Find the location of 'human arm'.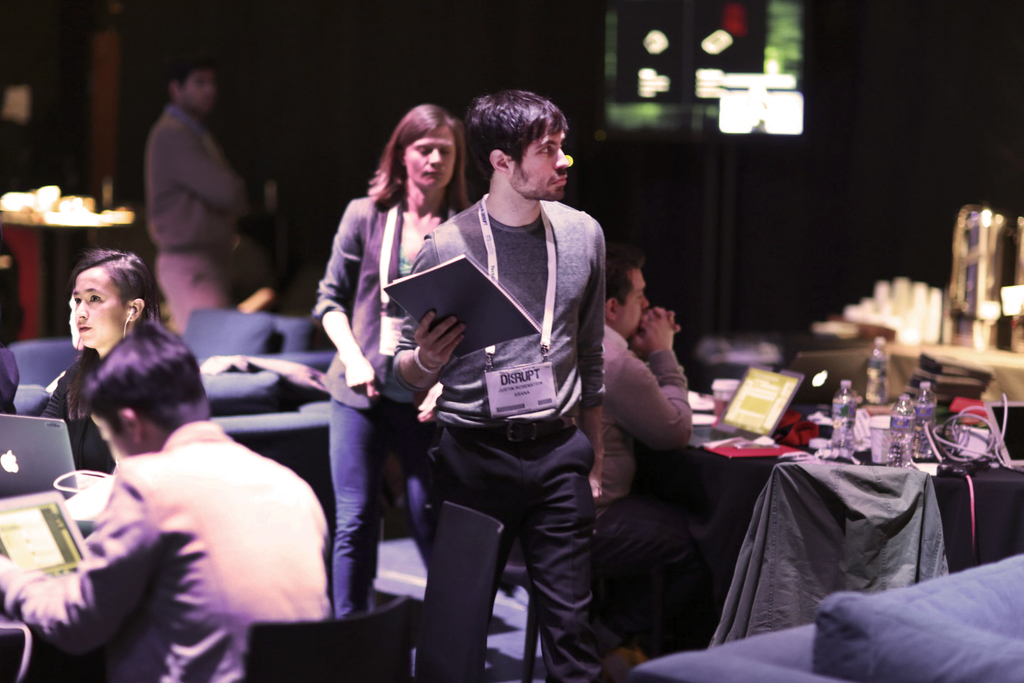
Location: [left=578, top=224, right=605, bottom=499].
